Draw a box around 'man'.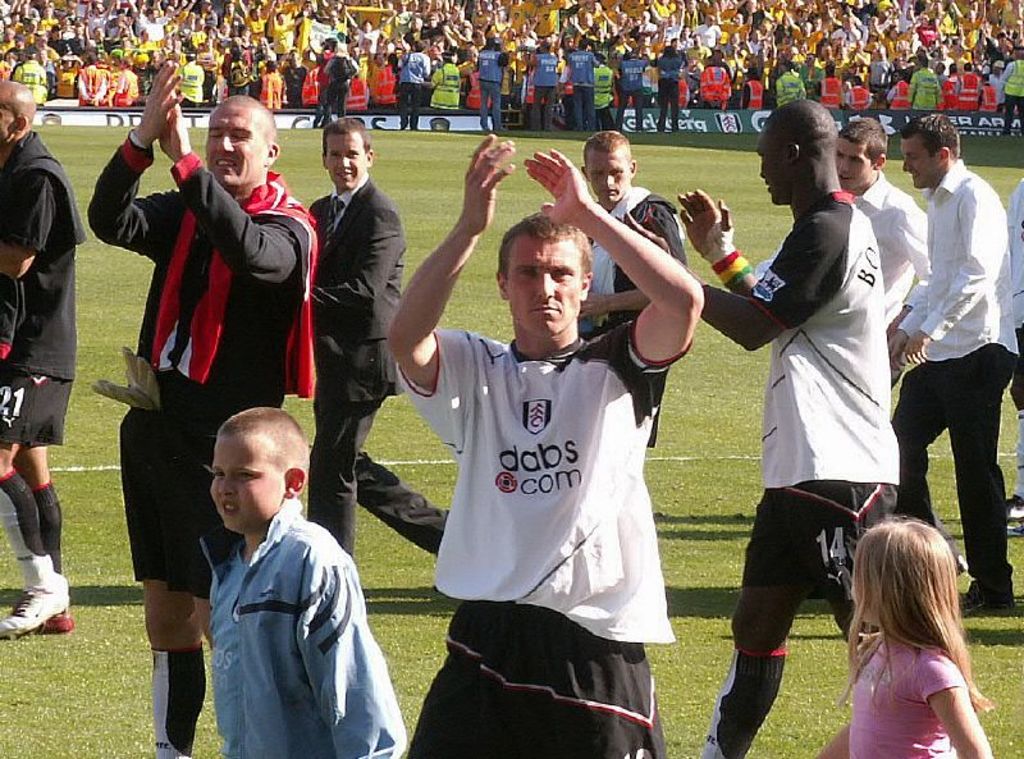
bbox=[694, 104, 900, 758].
